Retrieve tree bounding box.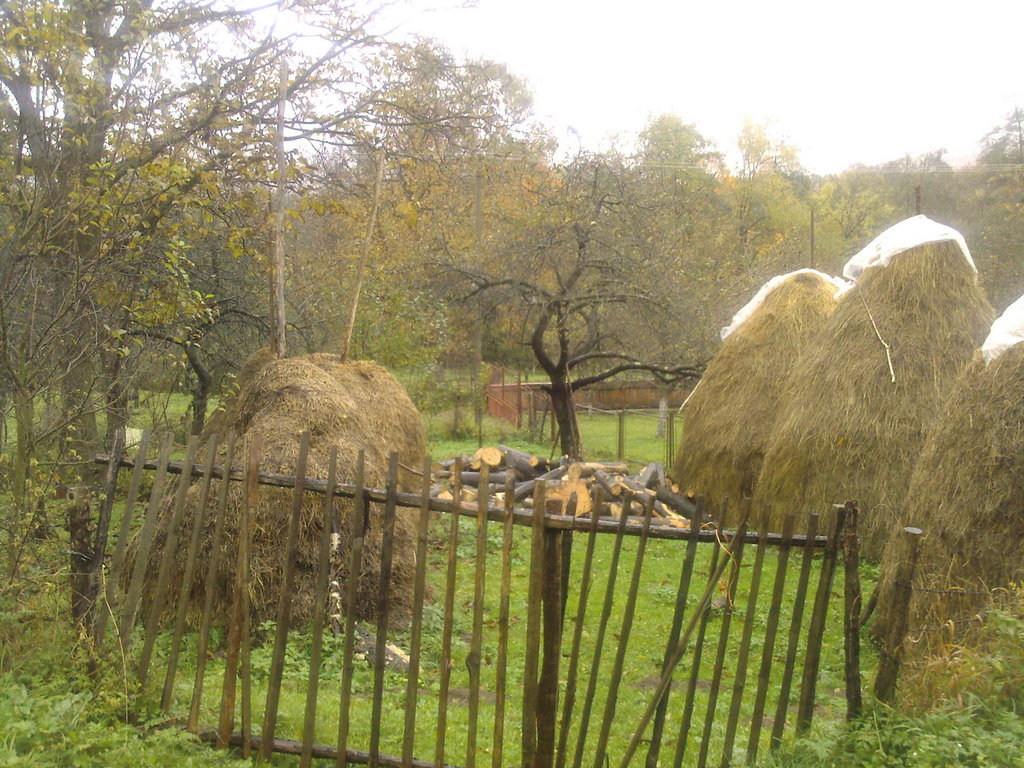
Bounding box: 0/0/495/488.
